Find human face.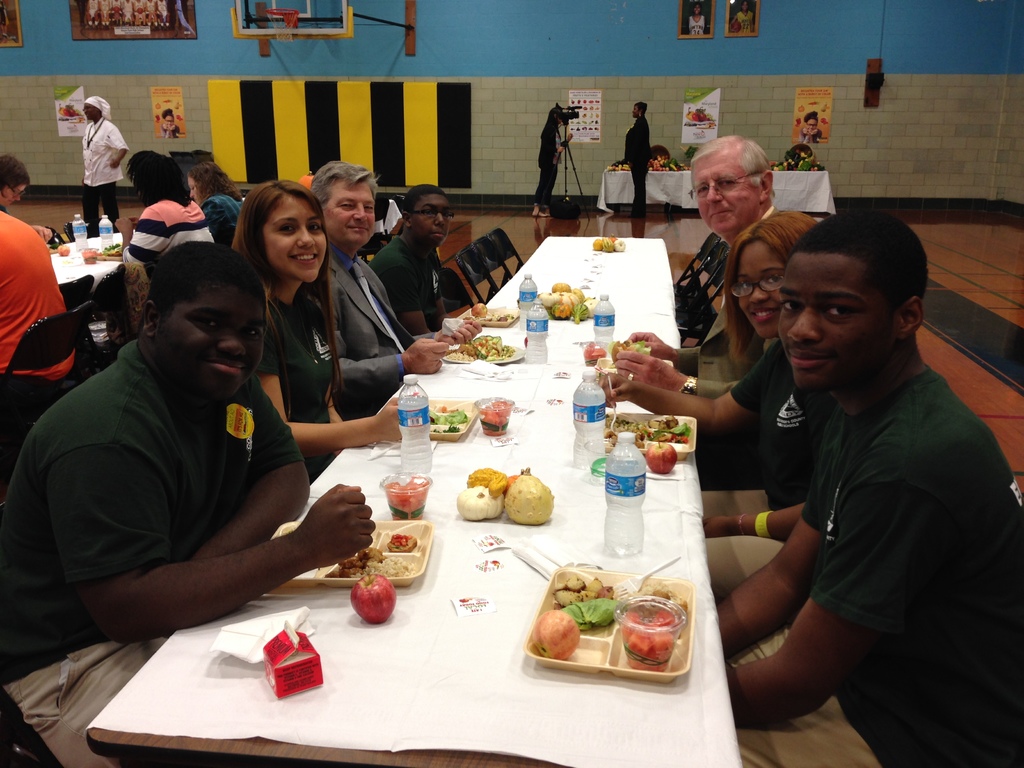
crop(778, 260, 897, 392).
